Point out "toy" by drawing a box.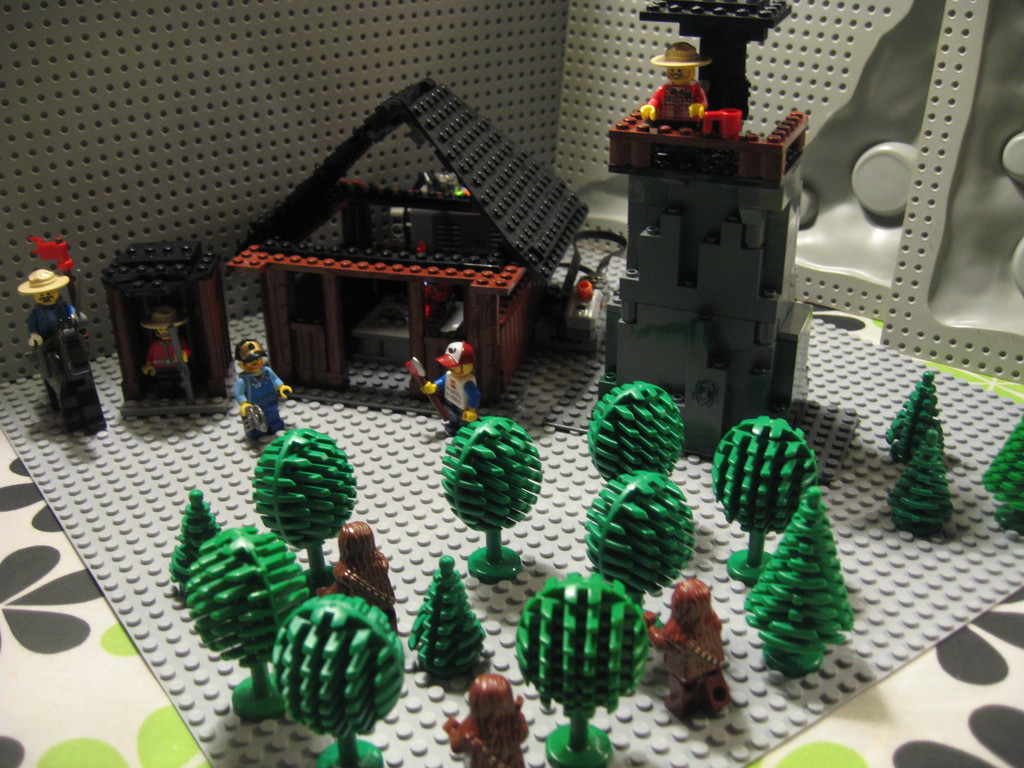
locate(112, 235, 241, 419).
